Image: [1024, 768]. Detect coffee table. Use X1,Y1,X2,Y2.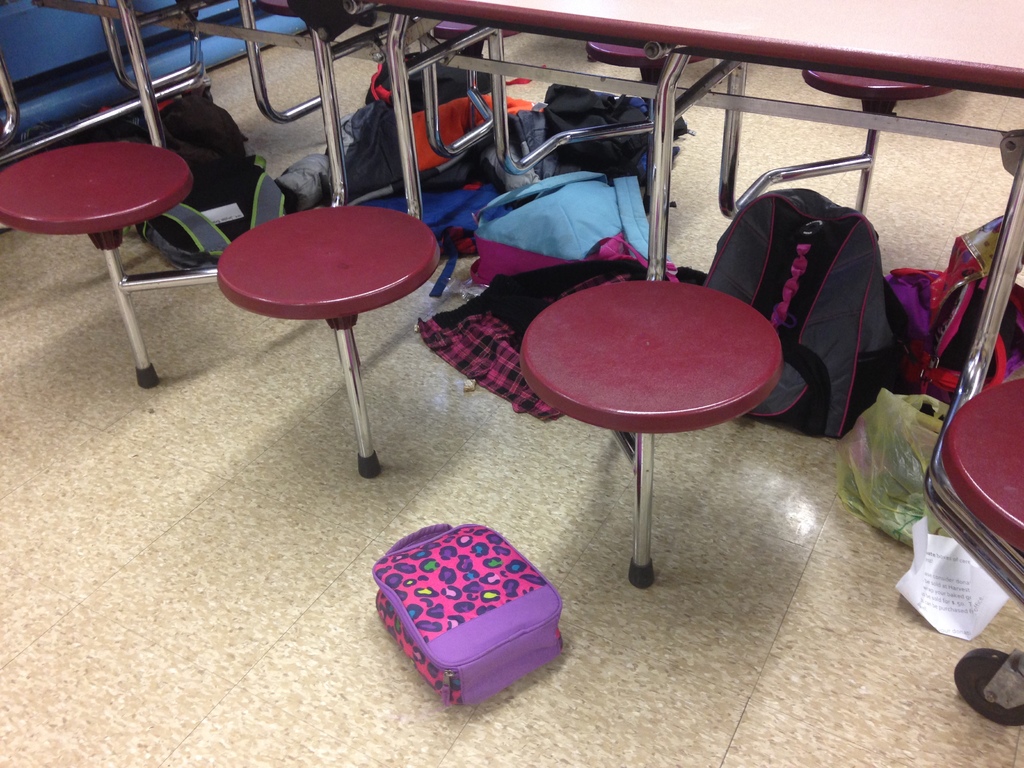
219,204,444,481.
